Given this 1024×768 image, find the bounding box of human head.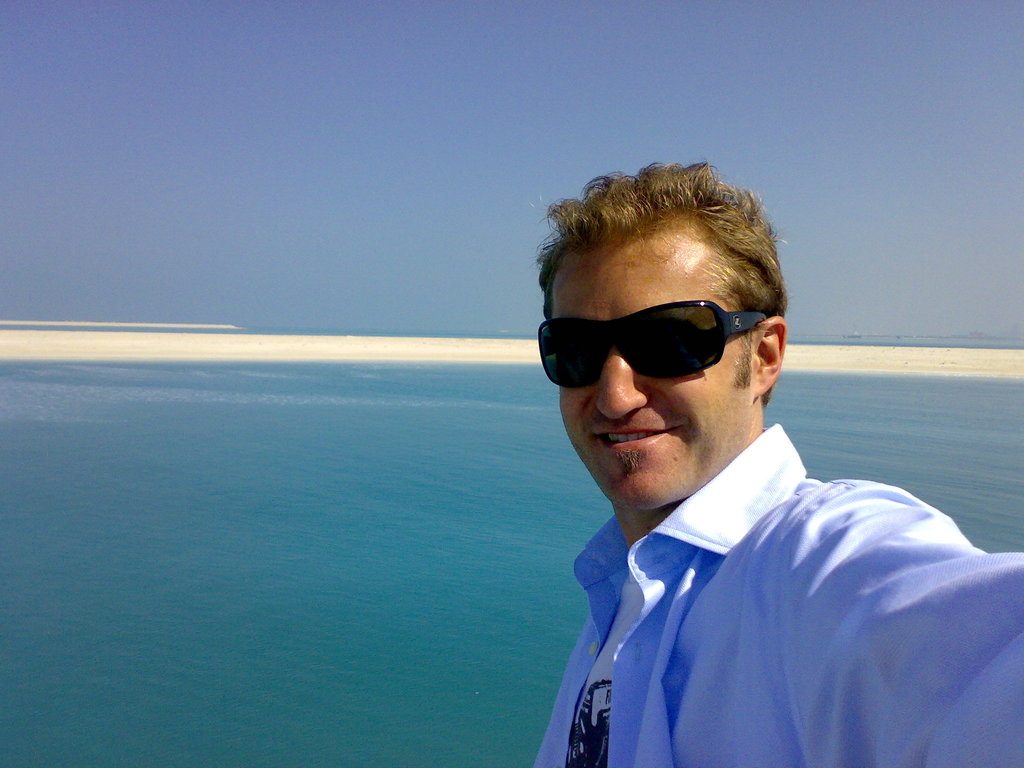
(531, 156, 792, 513).
